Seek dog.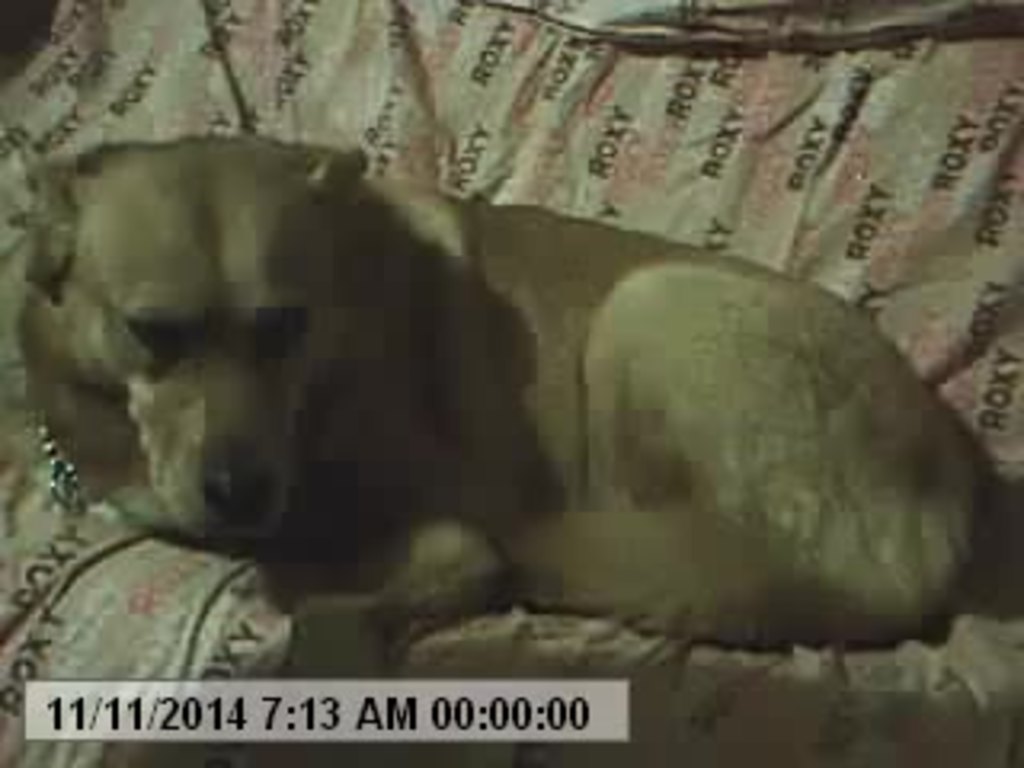
bbox=[13, 134, 1021, 646].
